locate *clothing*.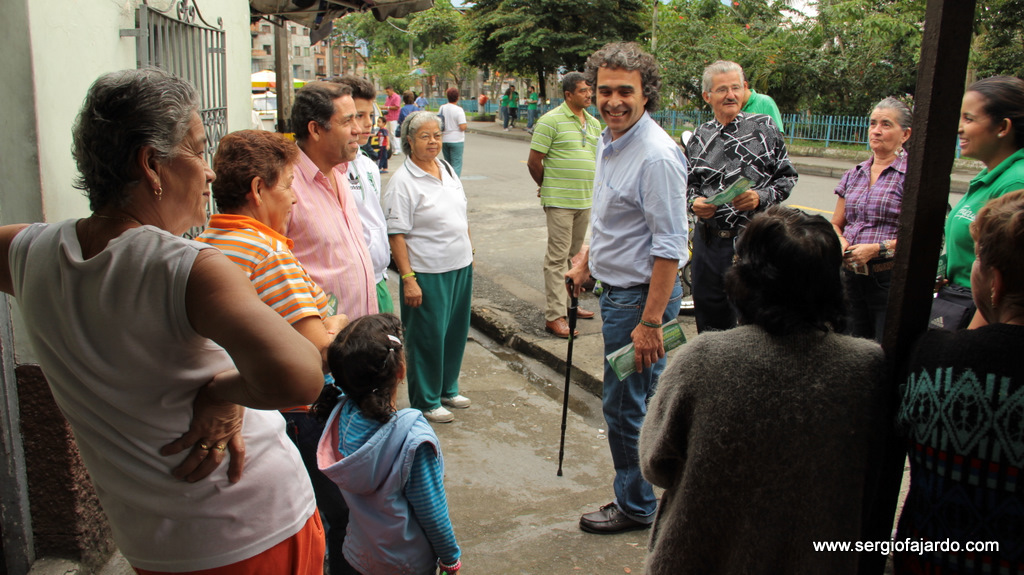
Bounding box: [left=412, top=89, right=430, bottom=109].
